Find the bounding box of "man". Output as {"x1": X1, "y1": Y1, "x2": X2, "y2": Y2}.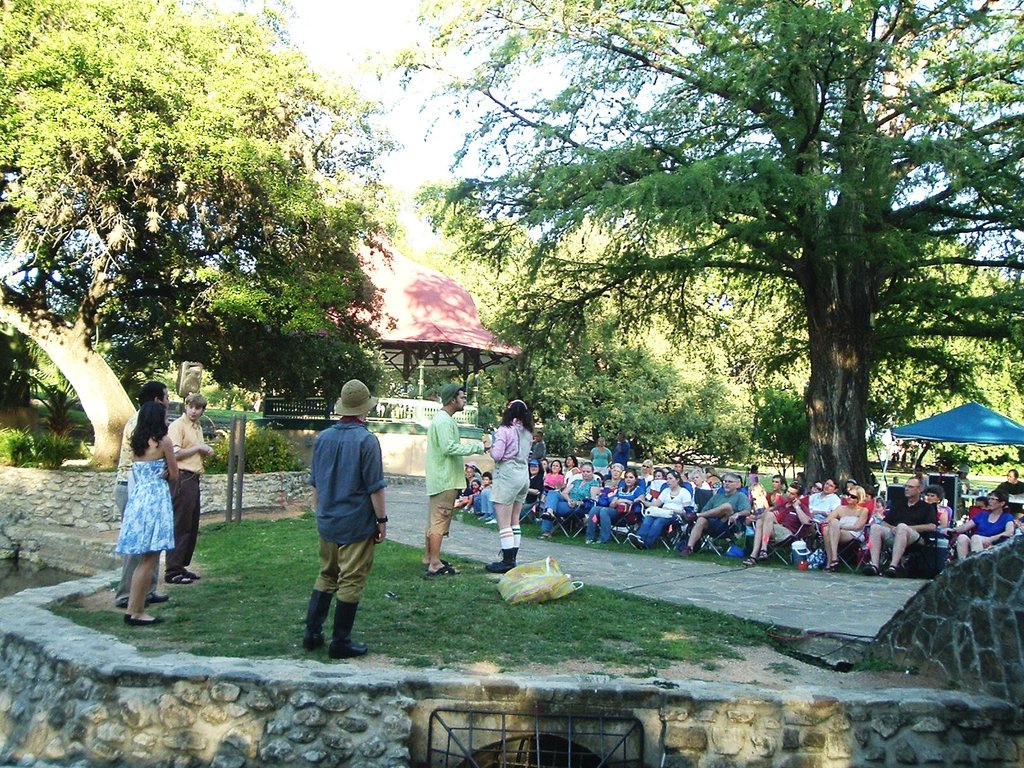
{"x1": 292, "y1": 378, "x2": 388, "y2": 659}.
